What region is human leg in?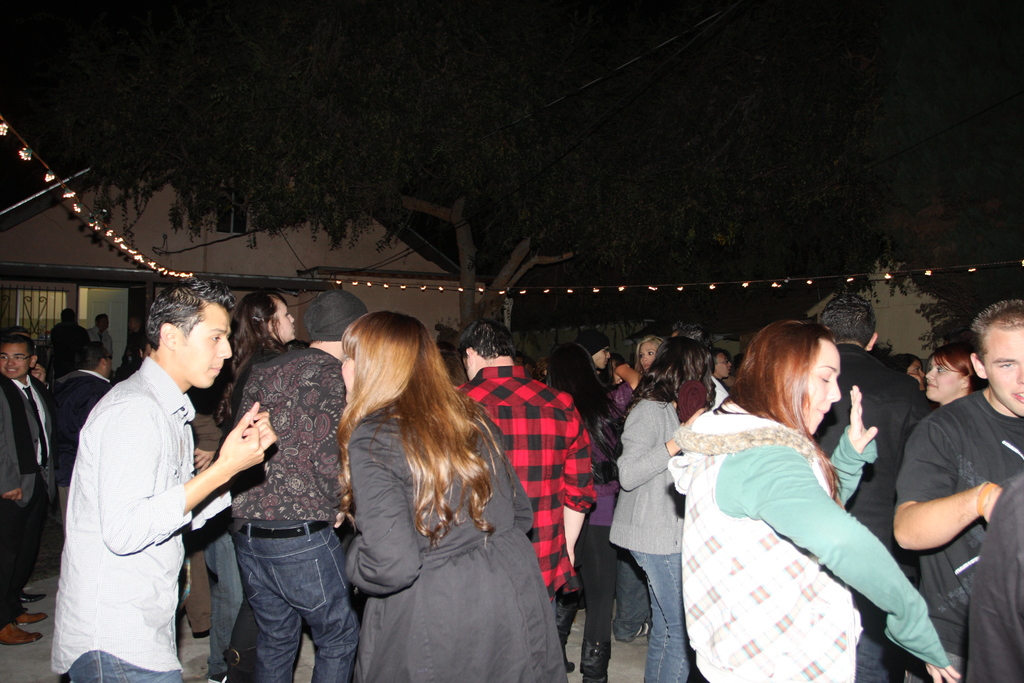
x1=639 y1=579 x2=666 y2=679.
